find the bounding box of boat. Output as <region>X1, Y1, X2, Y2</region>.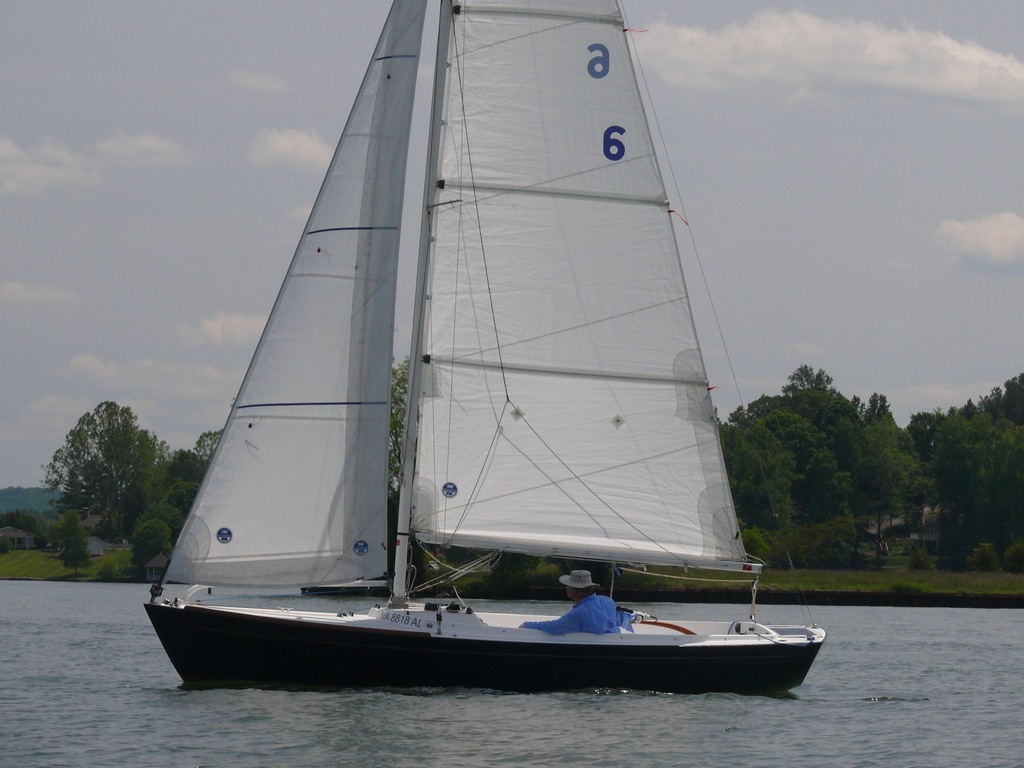
<region>134, 0, 831, 727</region>.
